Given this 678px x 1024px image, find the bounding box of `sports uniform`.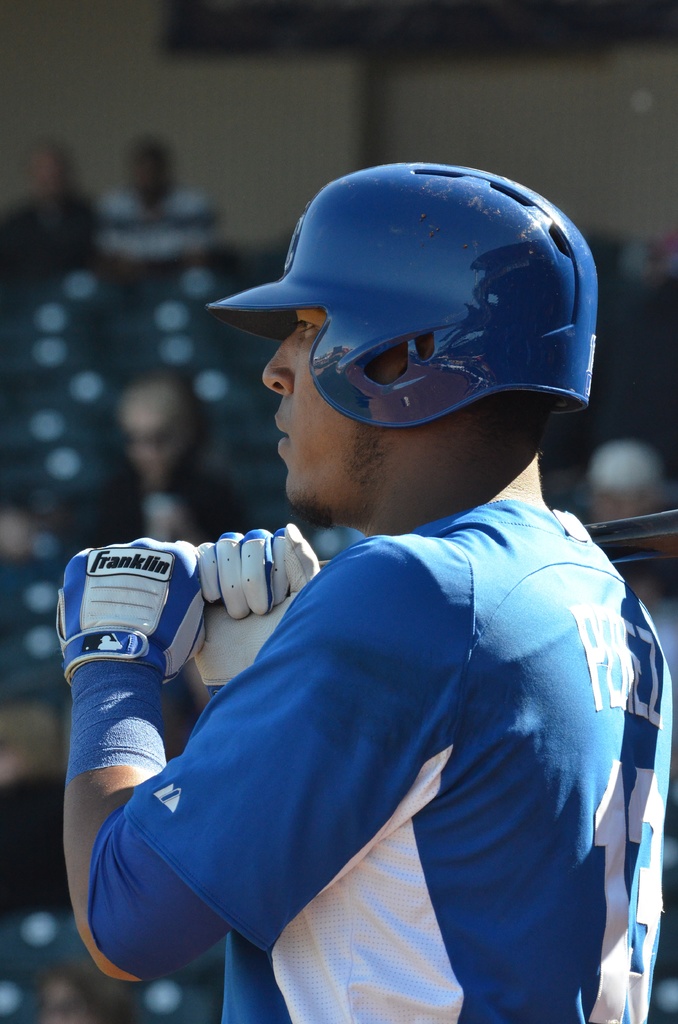
66 166 677 1023.
